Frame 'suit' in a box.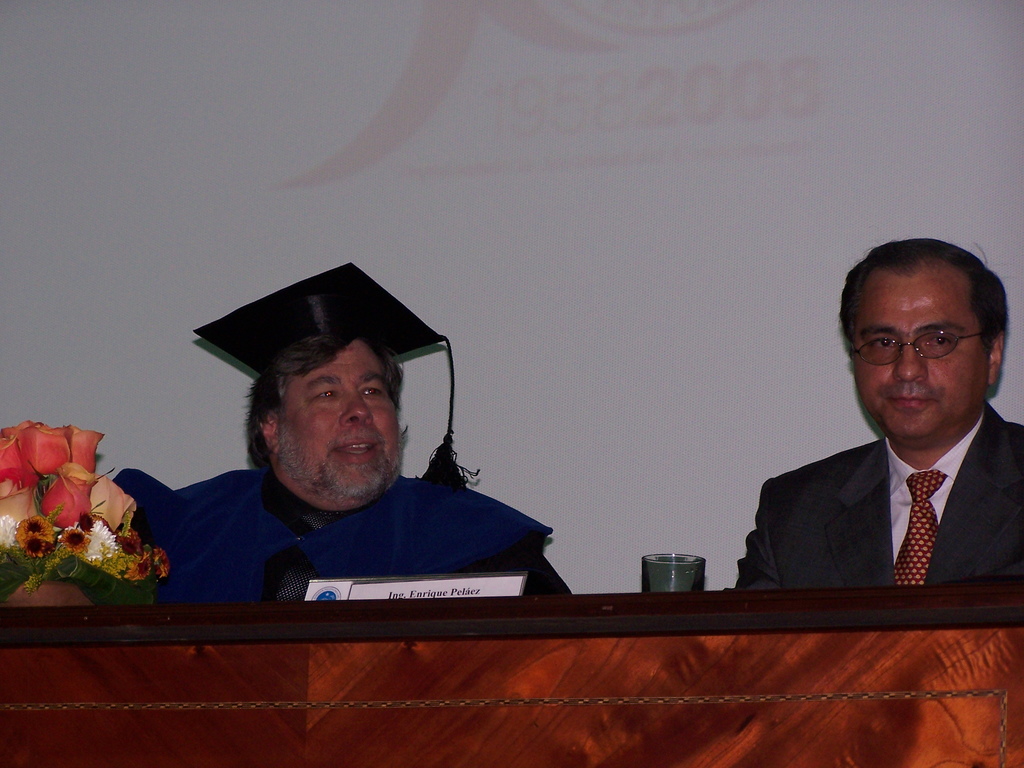
rect(737, 408, 1023, 589).
